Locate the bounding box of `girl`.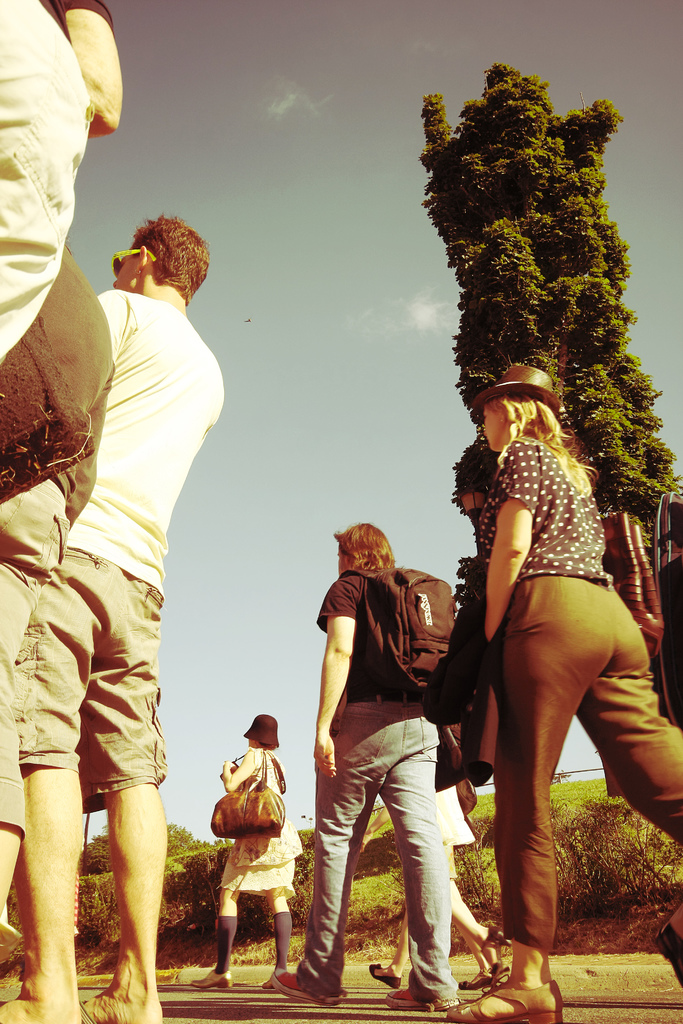
Bounding box: <bbox>444, 362, 682, 1023</bbox>.
